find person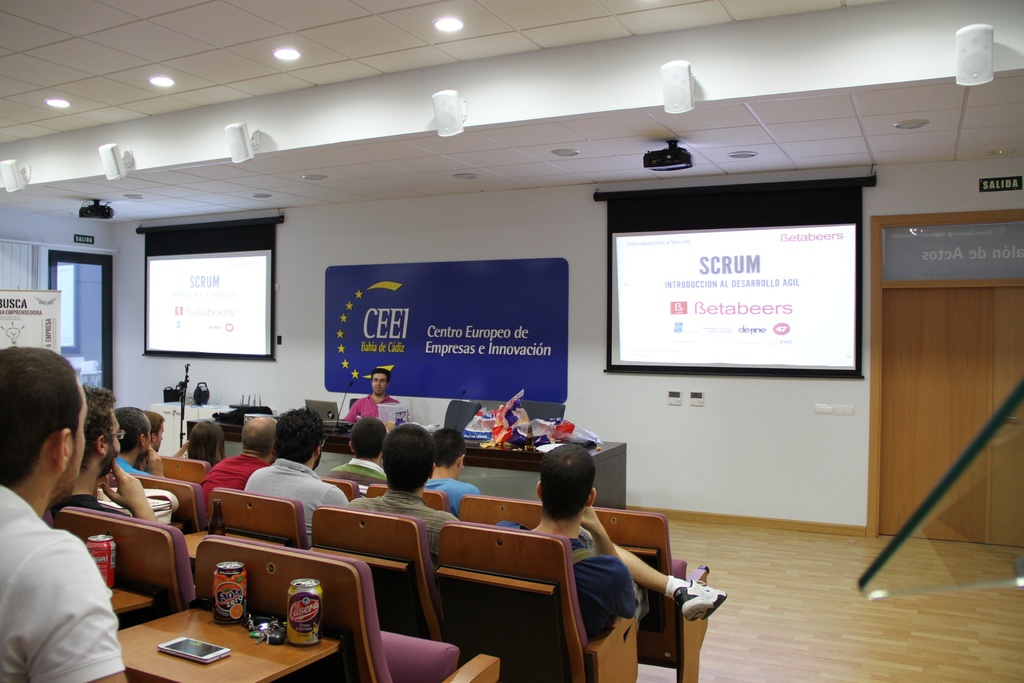
l=129, t=398, r=200, b=490
